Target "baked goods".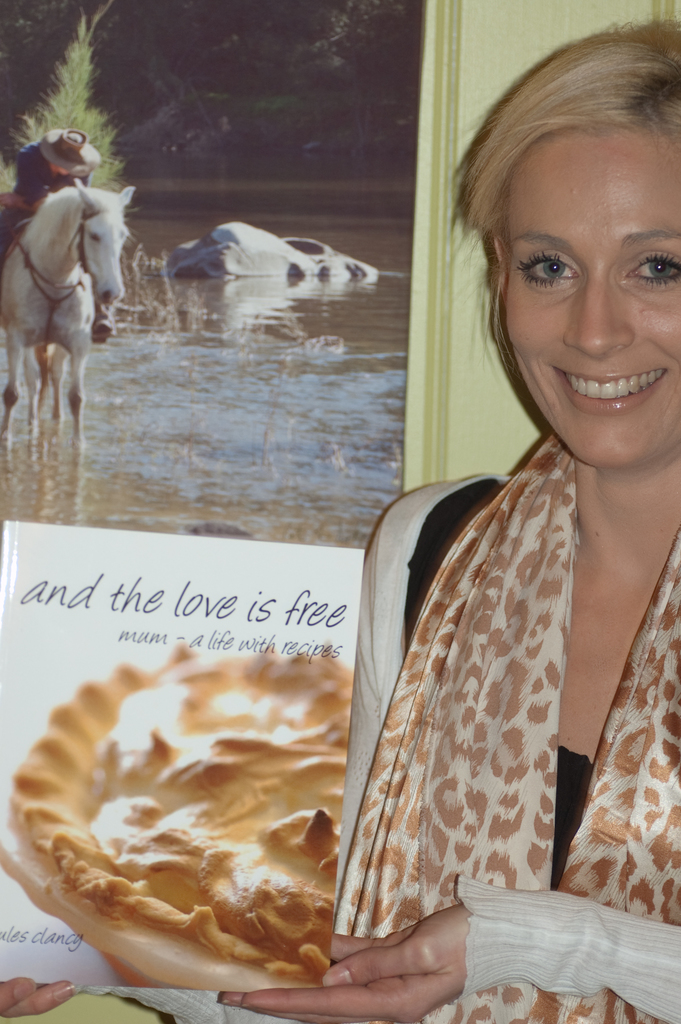
Target region: 10:652:350:979.
